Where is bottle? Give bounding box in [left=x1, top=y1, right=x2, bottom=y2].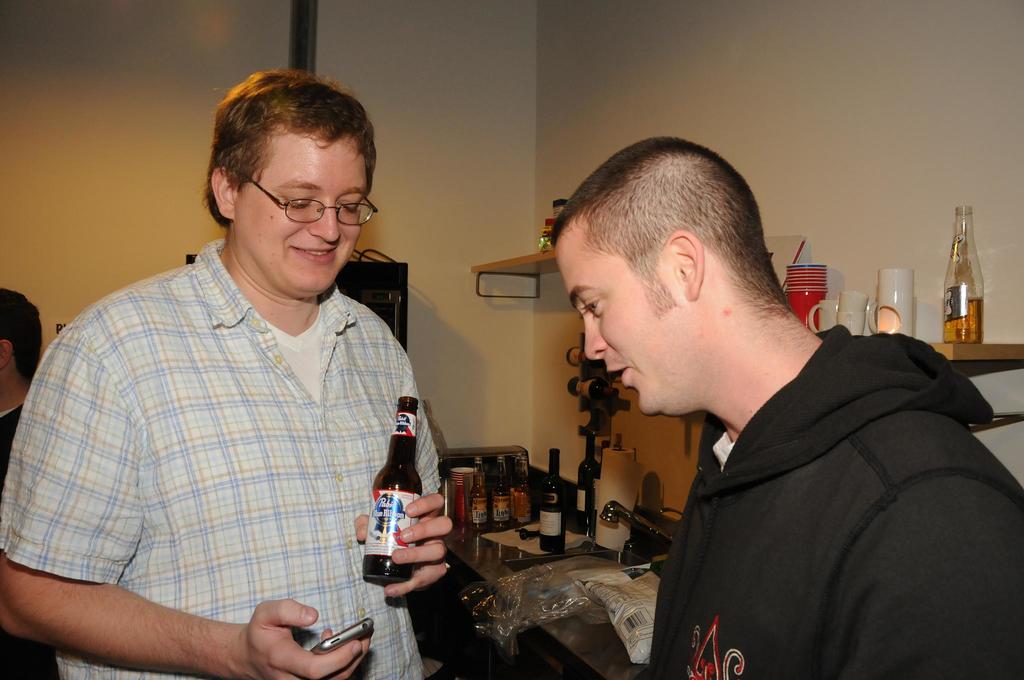
[left=940, top=204, right=983, bottom=344].
